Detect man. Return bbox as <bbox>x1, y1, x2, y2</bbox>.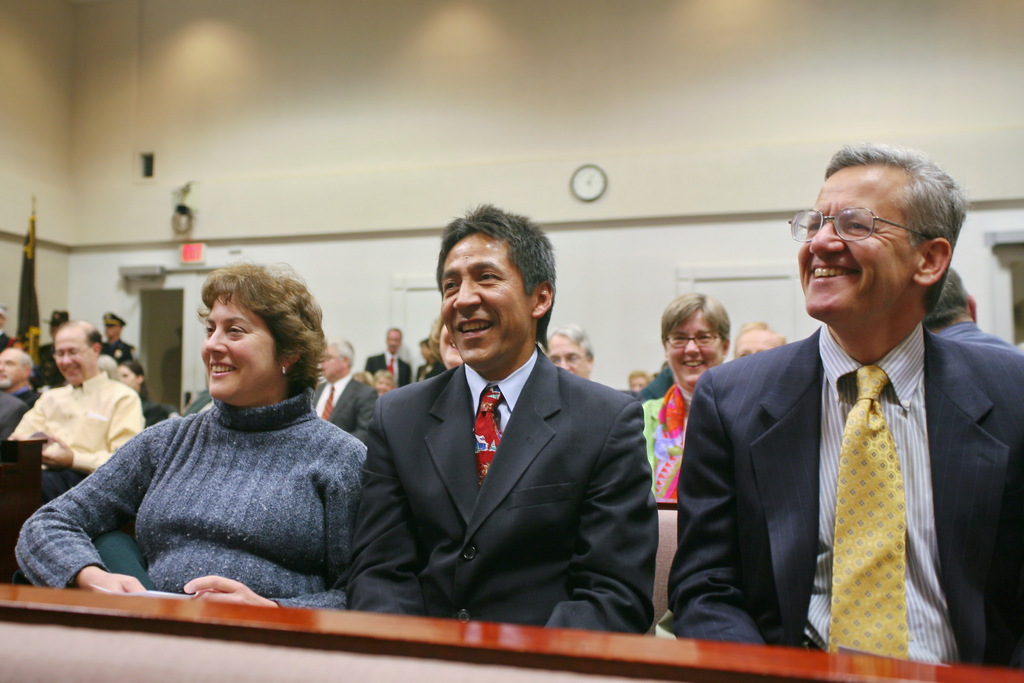
<bbox>733, 320, 785, 357</bbox>.
